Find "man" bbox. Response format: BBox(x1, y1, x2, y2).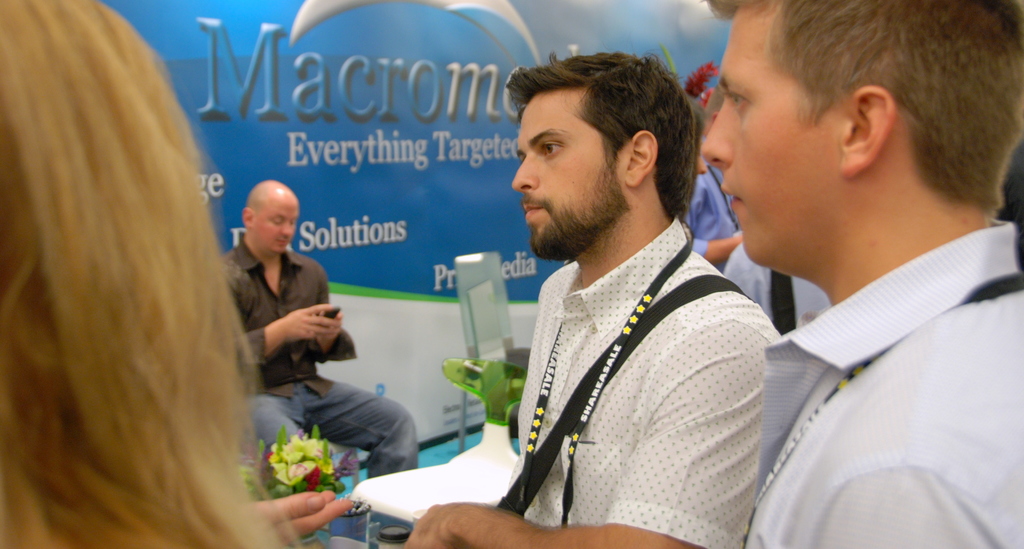
BBox(694, 1, 1023, 537).
